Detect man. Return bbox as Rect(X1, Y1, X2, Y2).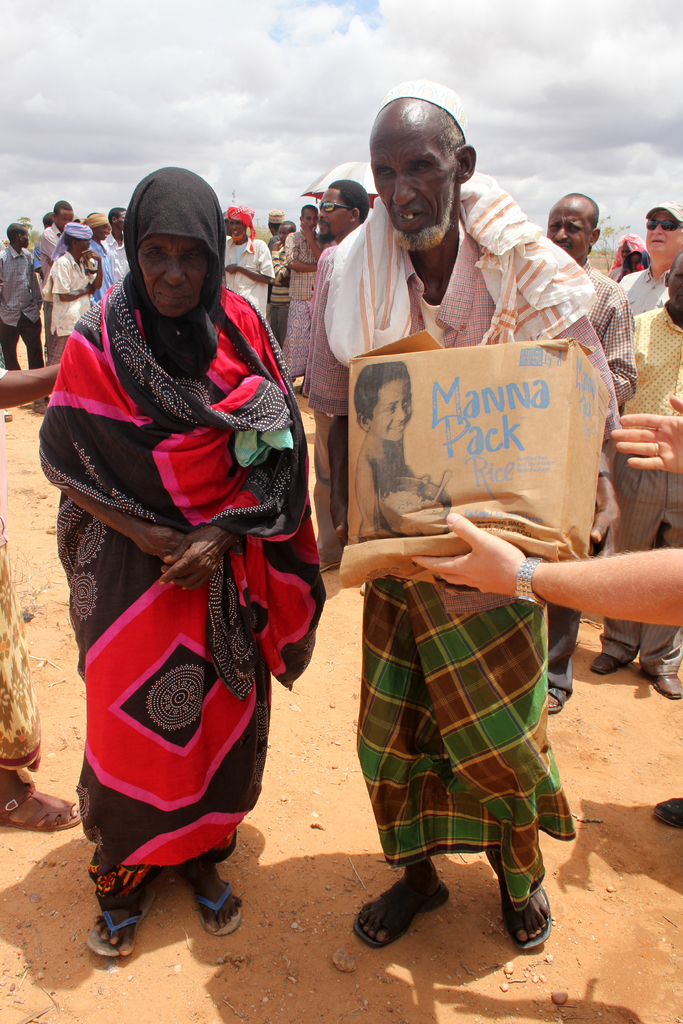
Rect(299, 149, 613, 961).
